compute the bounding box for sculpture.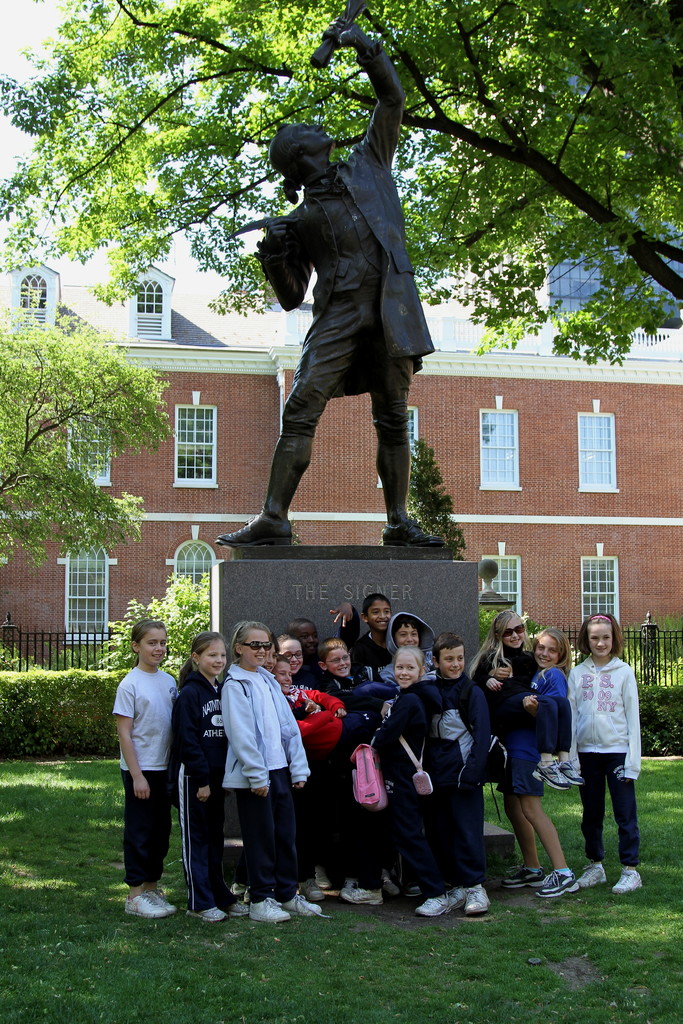
pyautogui.locateOnScreen(235, 33, 434, 559).
